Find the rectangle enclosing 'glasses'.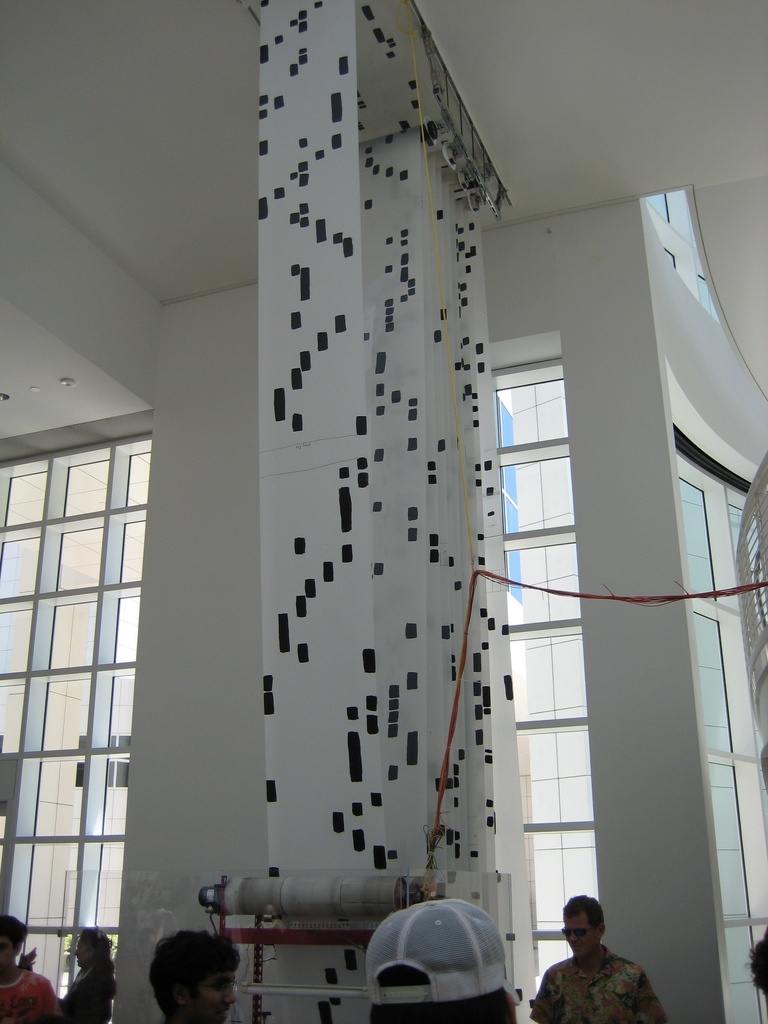
select_region(202, 979, 241, 991).
